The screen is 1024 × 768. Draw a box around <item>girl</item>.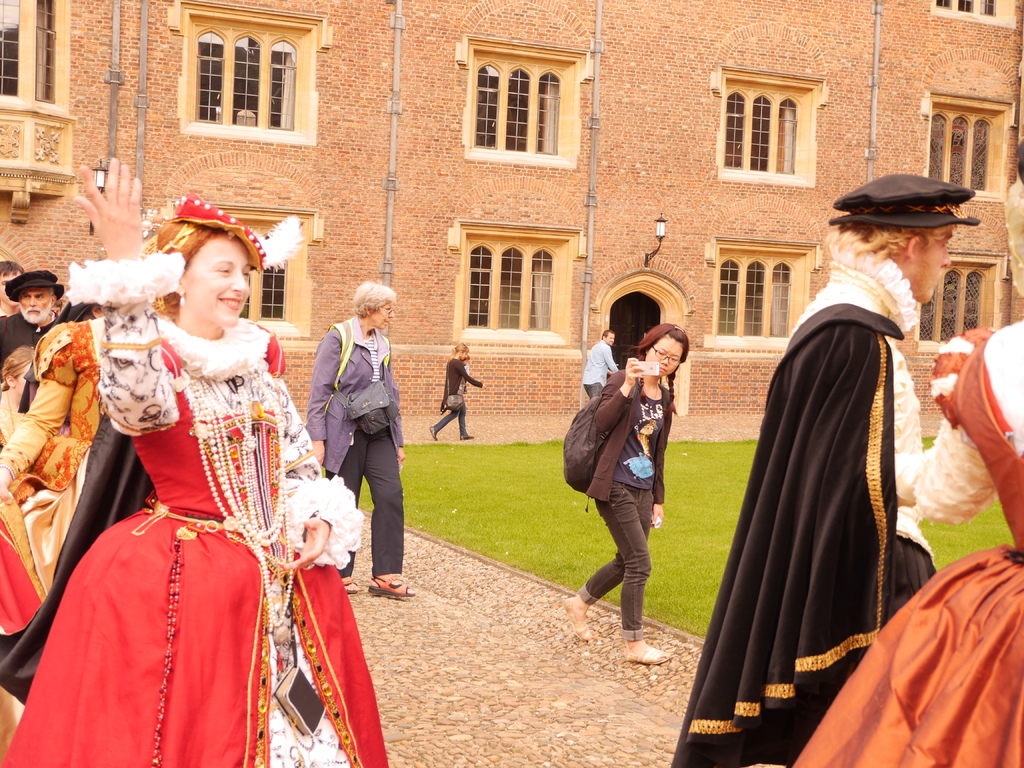
0 345 35 454.
